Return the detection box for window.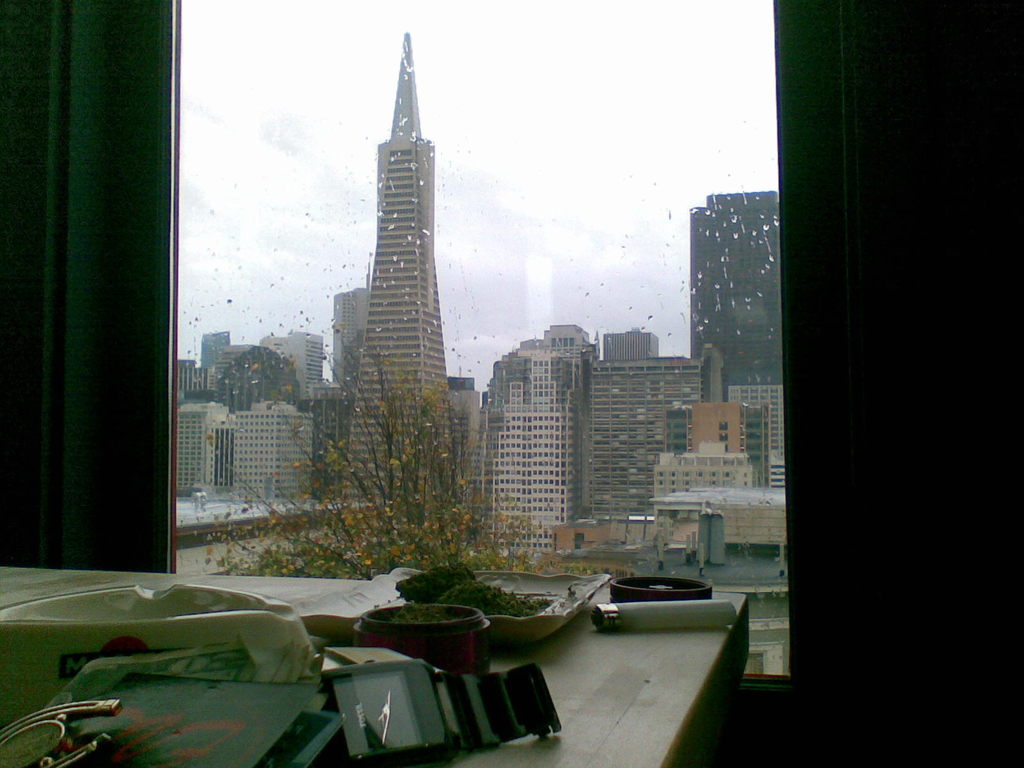
left=716, top=420, right=733, bottom=430.
